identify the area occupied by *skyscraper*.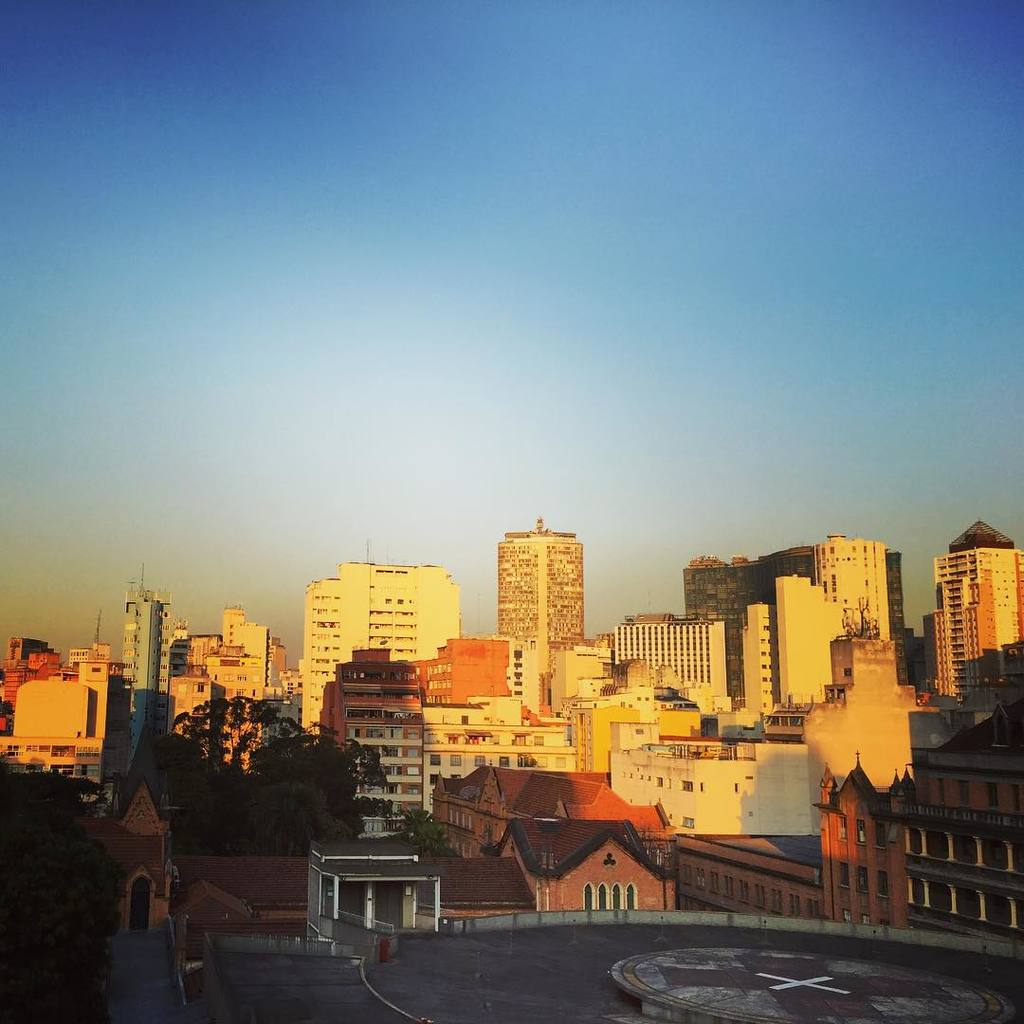
Area: crop(119, 569, 172, 772).
